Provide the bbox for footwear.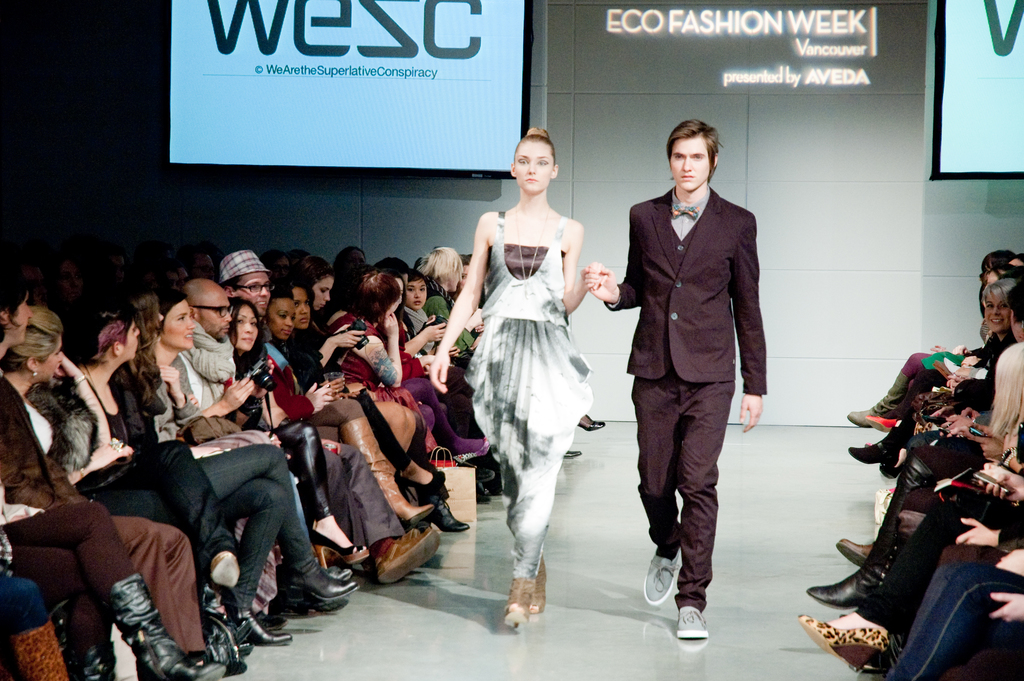
left=269, top=600, right=284, bottom=616.
